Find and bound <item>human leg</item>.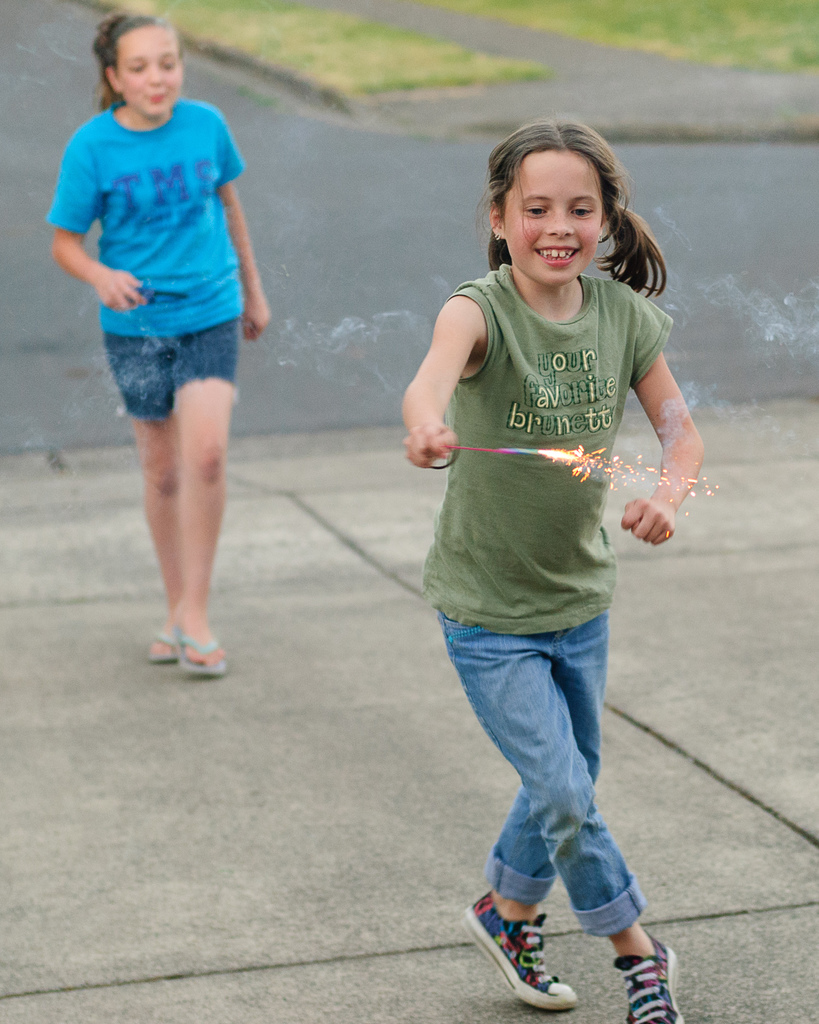
Bound: {"left": 466, "top": 615, "right": 608, "bottom": 1018}.
